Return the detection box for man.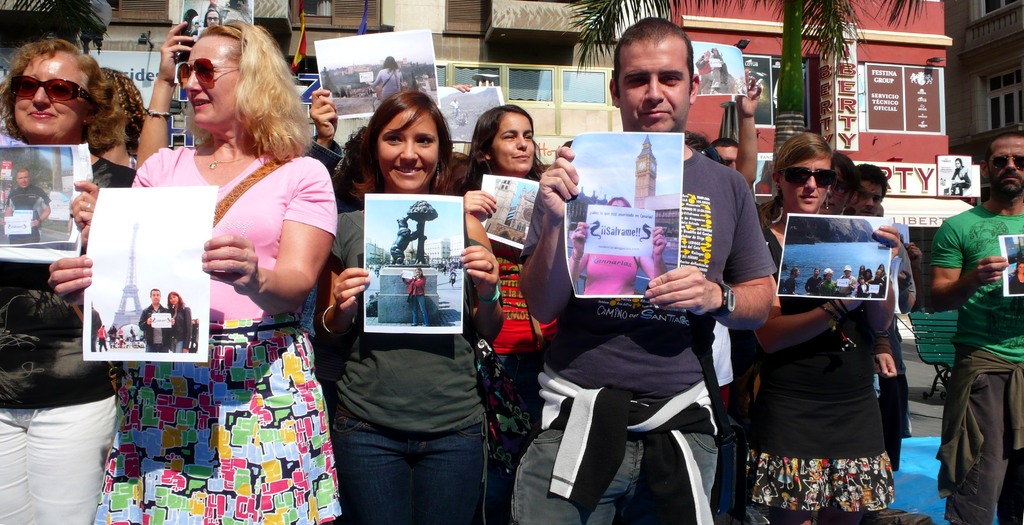
(left=849, top=164, right=890, bottom=222).
